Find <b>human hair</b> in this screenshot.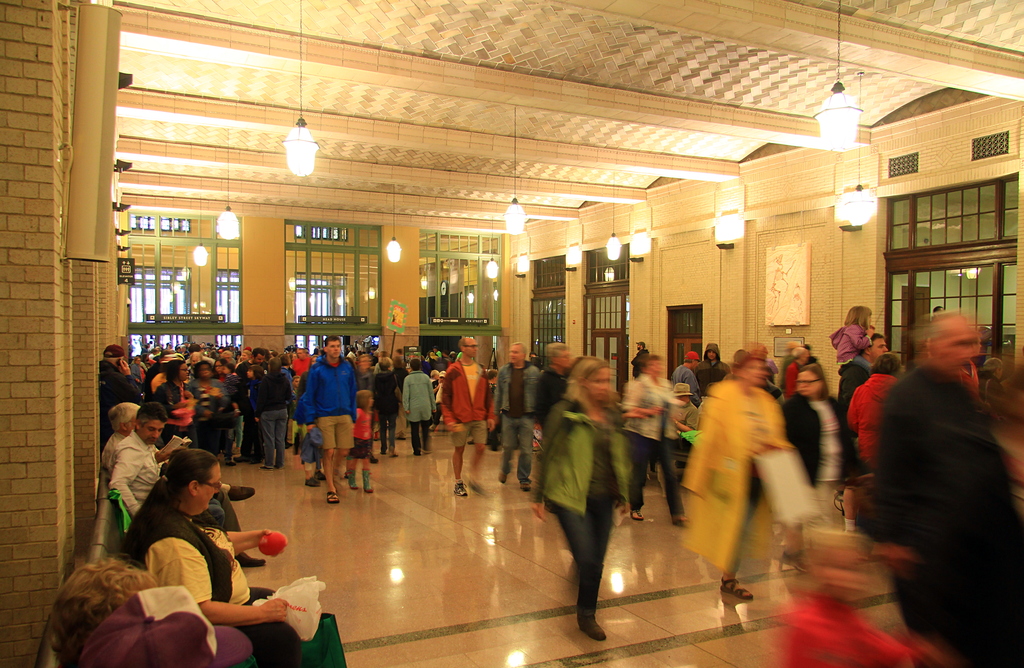
The bounding box for <b>human hair</b> is {"x1": 118, "y1": 441, "x2": 224, "y2": 558}.
